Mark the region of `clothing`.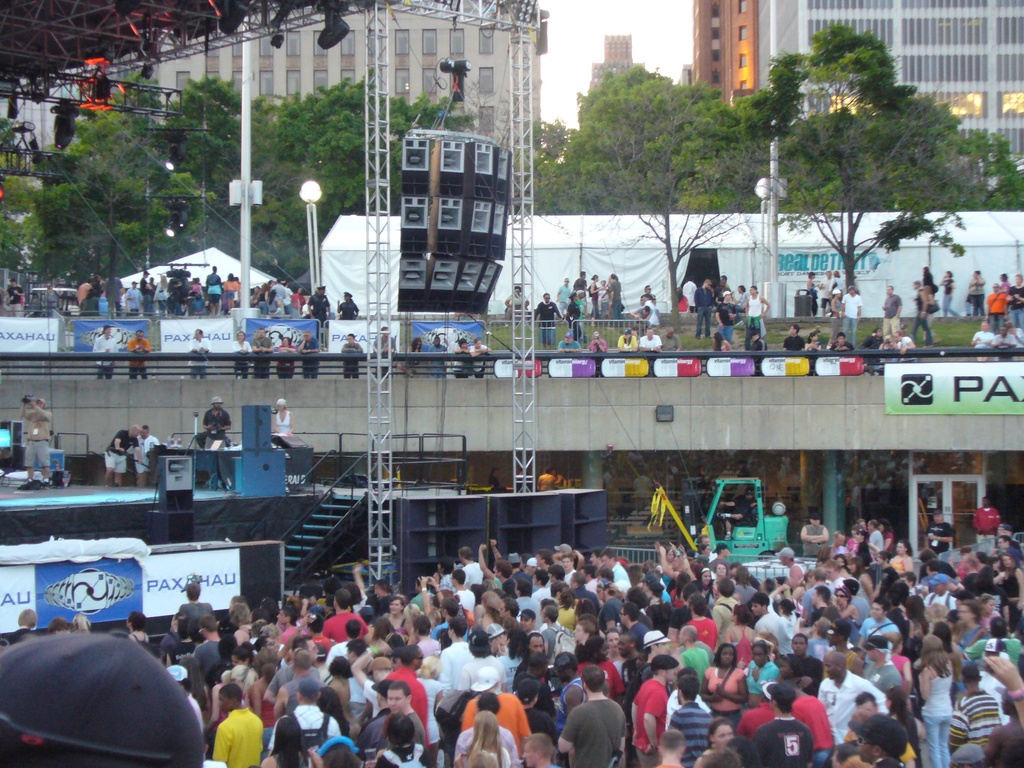
Region: l=274, t=284, r=287, b=303.
